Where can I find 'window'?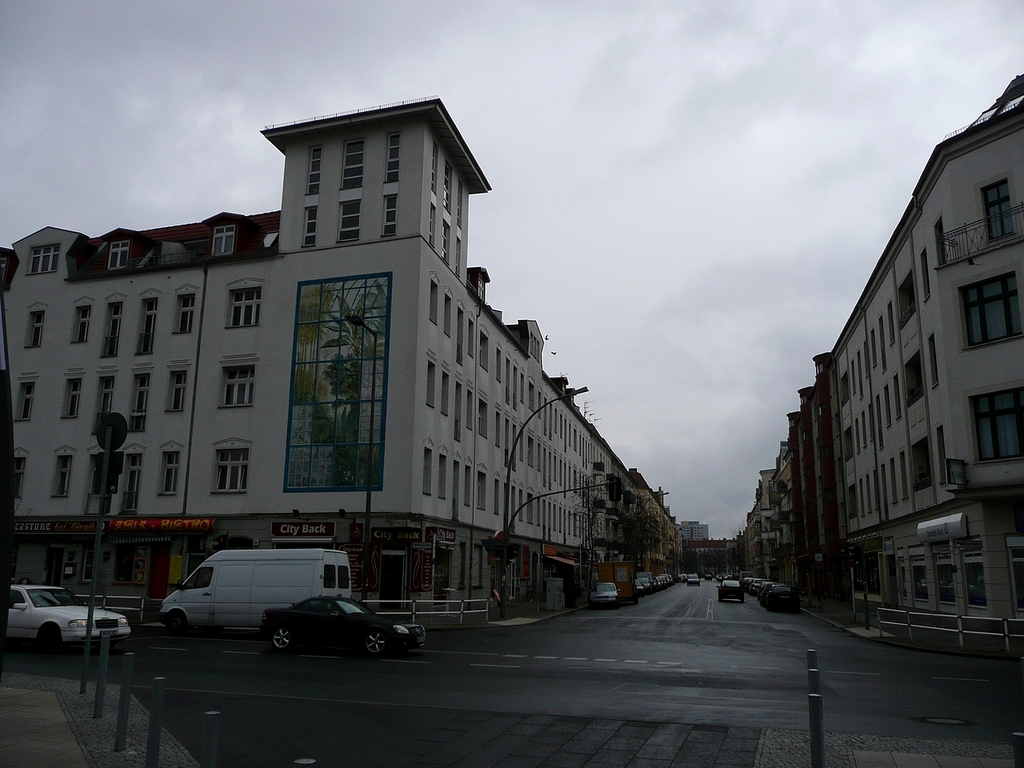
You can find it at (167, 374, 185, 414).
